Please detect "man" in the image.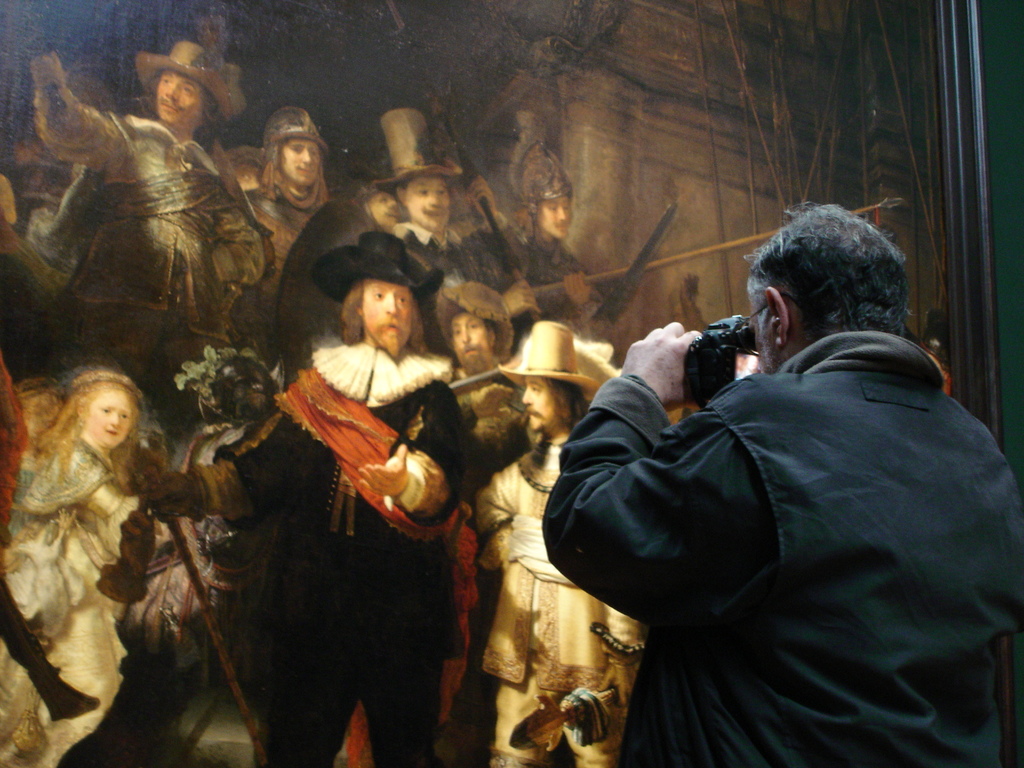
l=359, t=93, r=548, b=344.
